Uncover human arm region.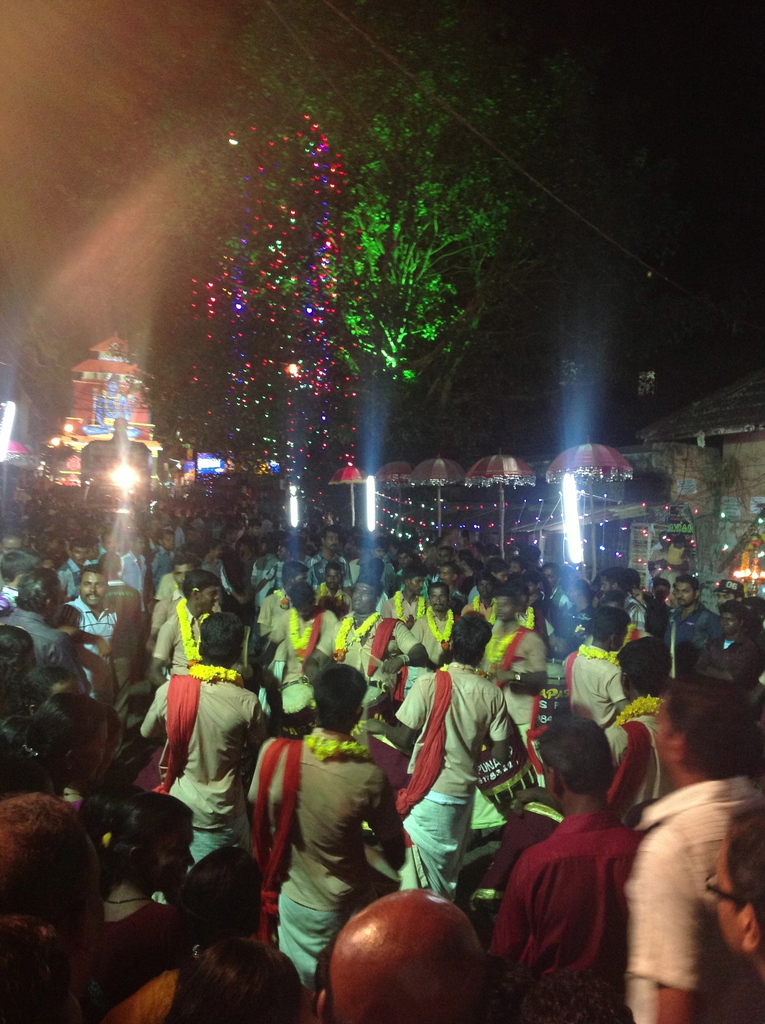
Uncovered: [141, 600, 166, 641].
